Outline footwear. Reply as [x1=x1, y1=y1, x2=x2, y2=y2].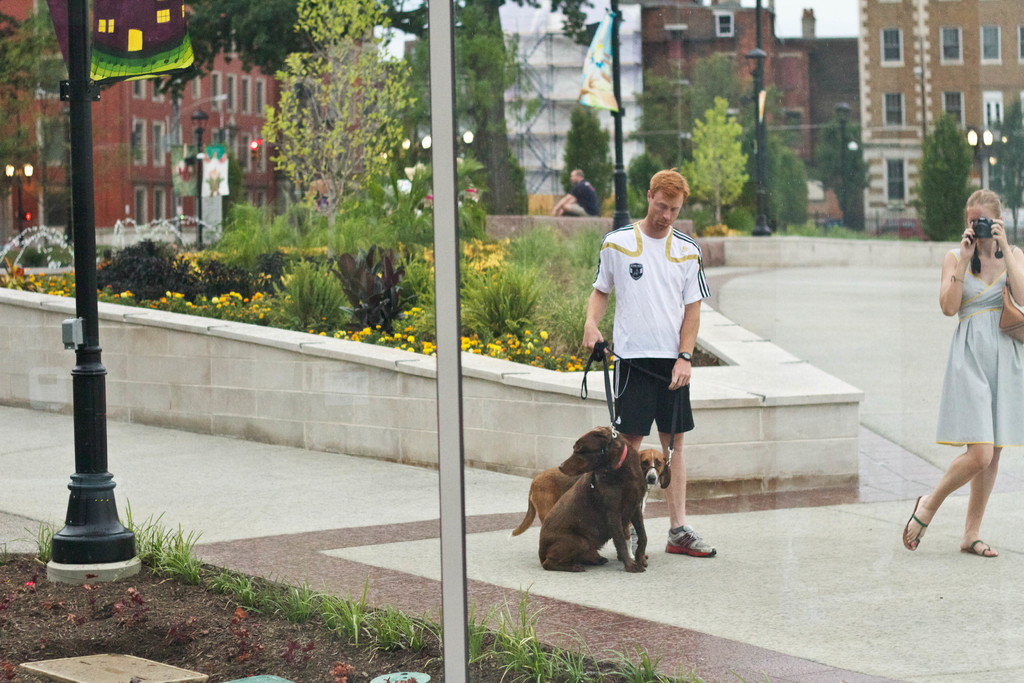
[x1=958, y1=536, x2=999, y2=554].
